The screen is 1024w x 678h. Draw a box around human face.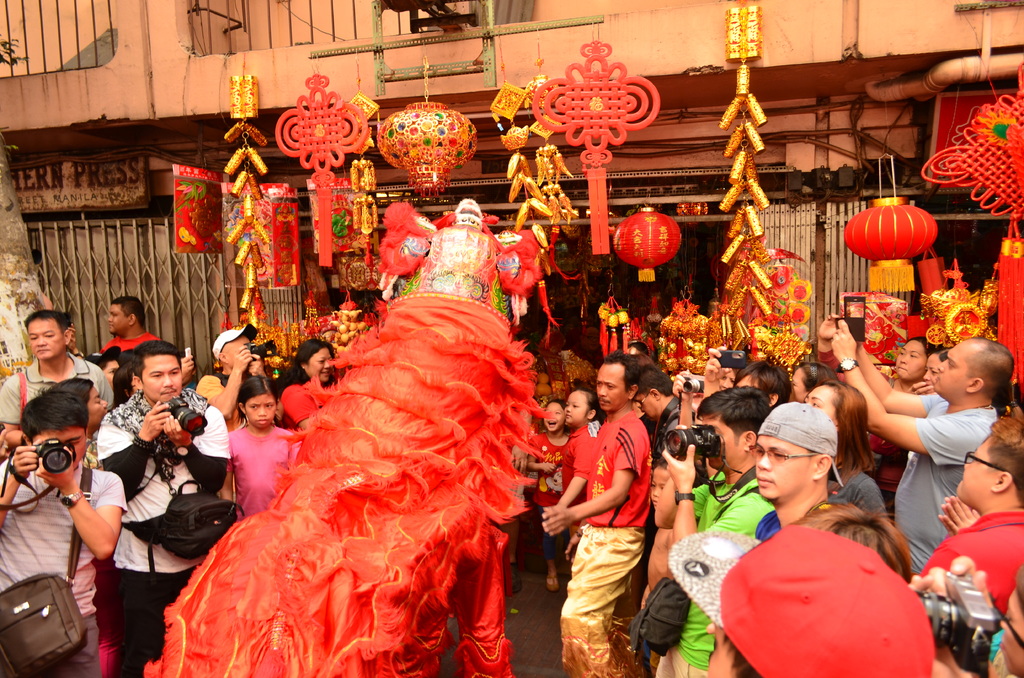
l=717, t=366, r=734, b=386.
